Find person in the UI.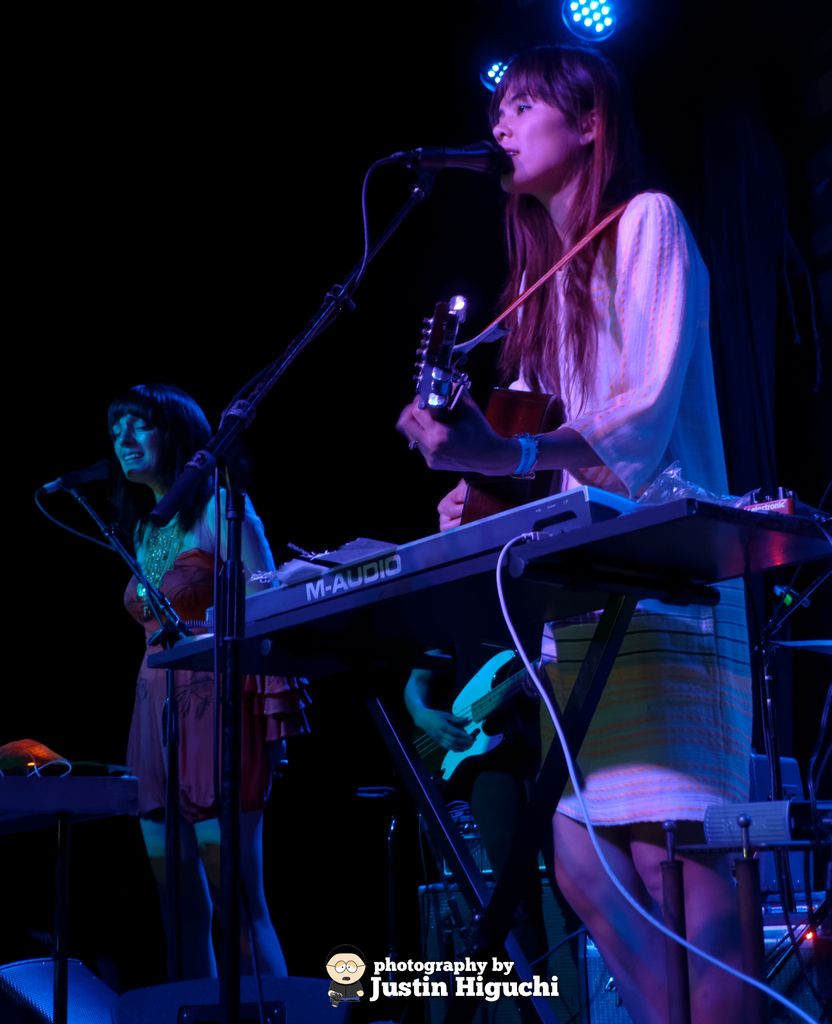
UI element at bbox=[399, 624, 561, 1023].
